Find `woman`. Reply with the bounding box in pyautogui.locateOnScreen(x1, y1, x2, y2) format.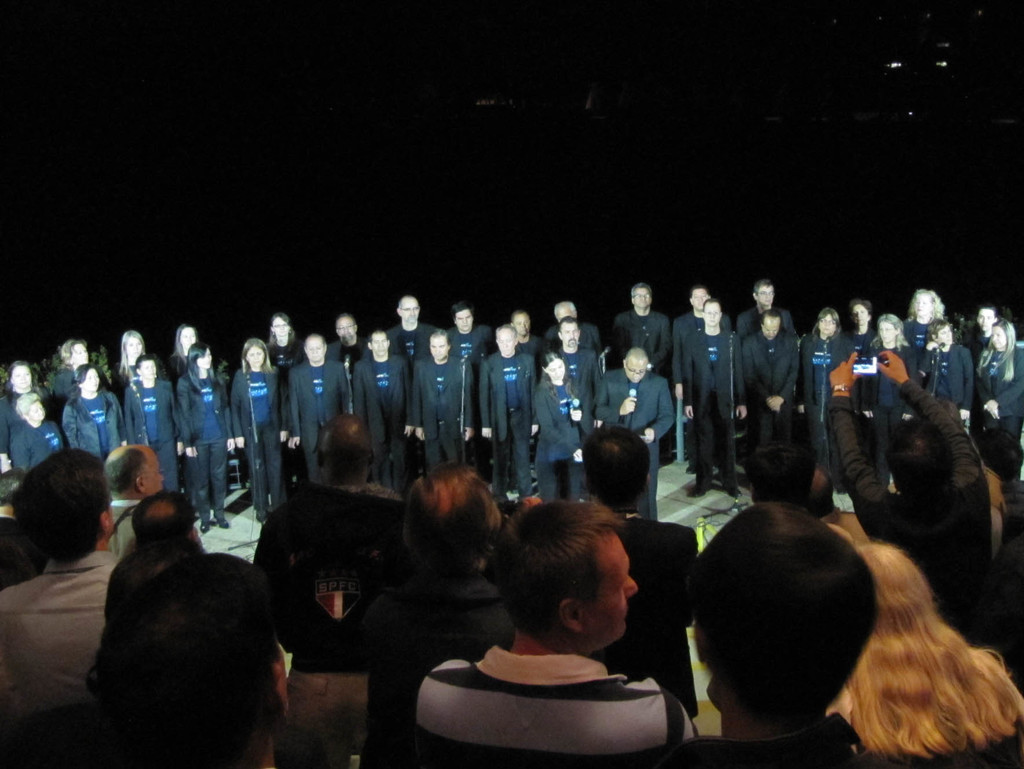
pyautogui.locateOnScreen(12, 393, 71, 473).
